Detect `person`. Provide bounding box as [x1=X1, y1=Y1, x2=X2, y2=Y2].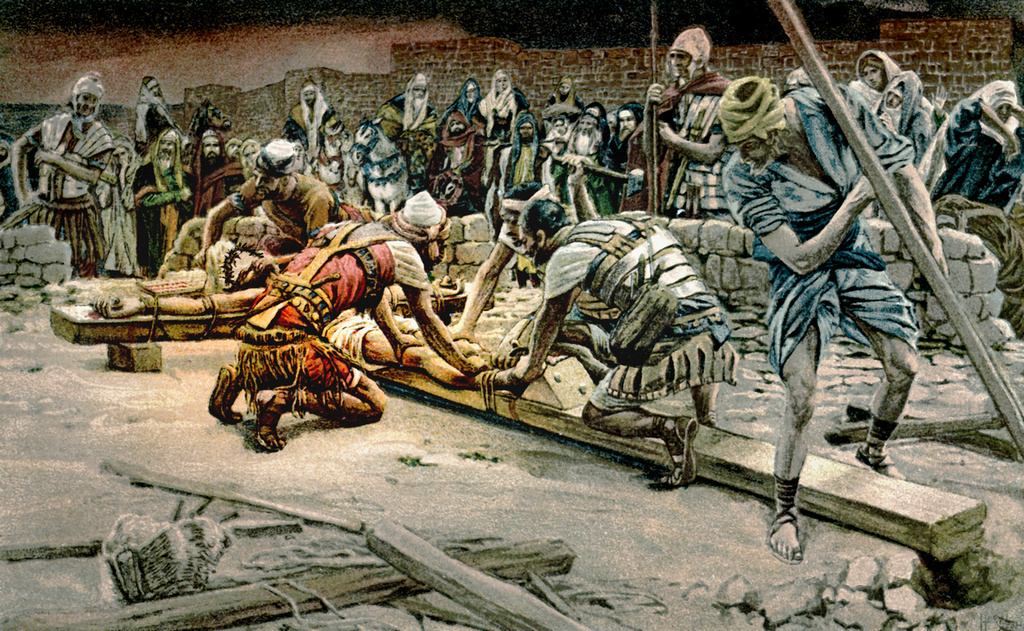
[x1=186, y1=138, x2=222, y2=230].
